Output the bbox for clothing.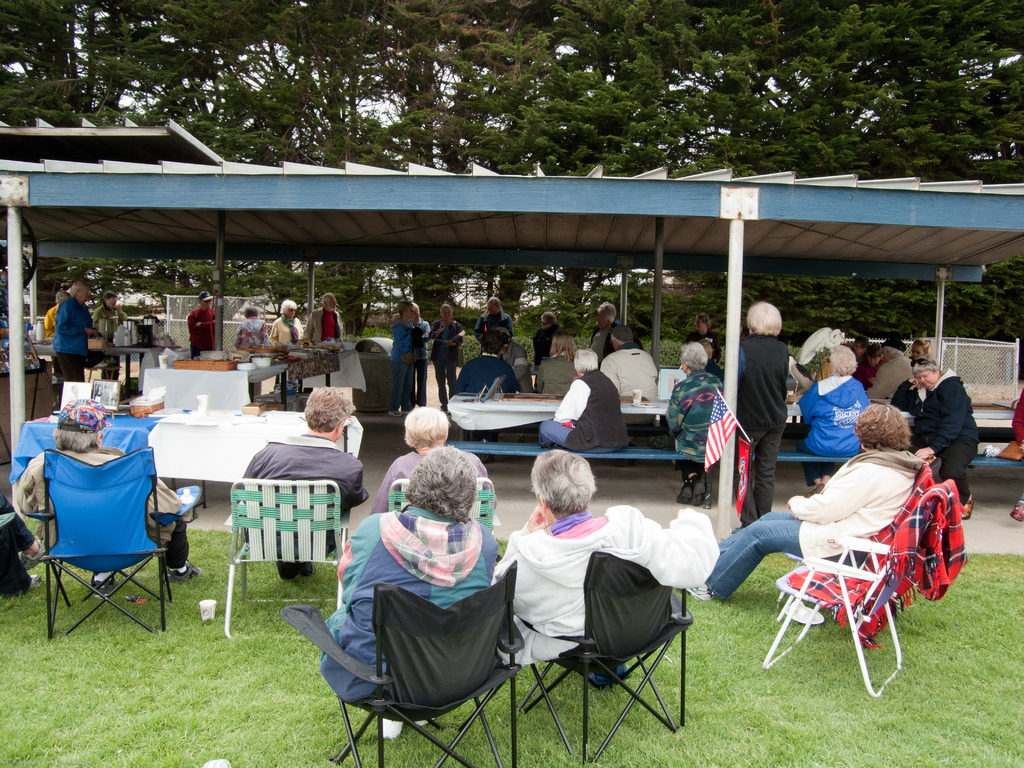
<box>426,320,467,399</box>.
